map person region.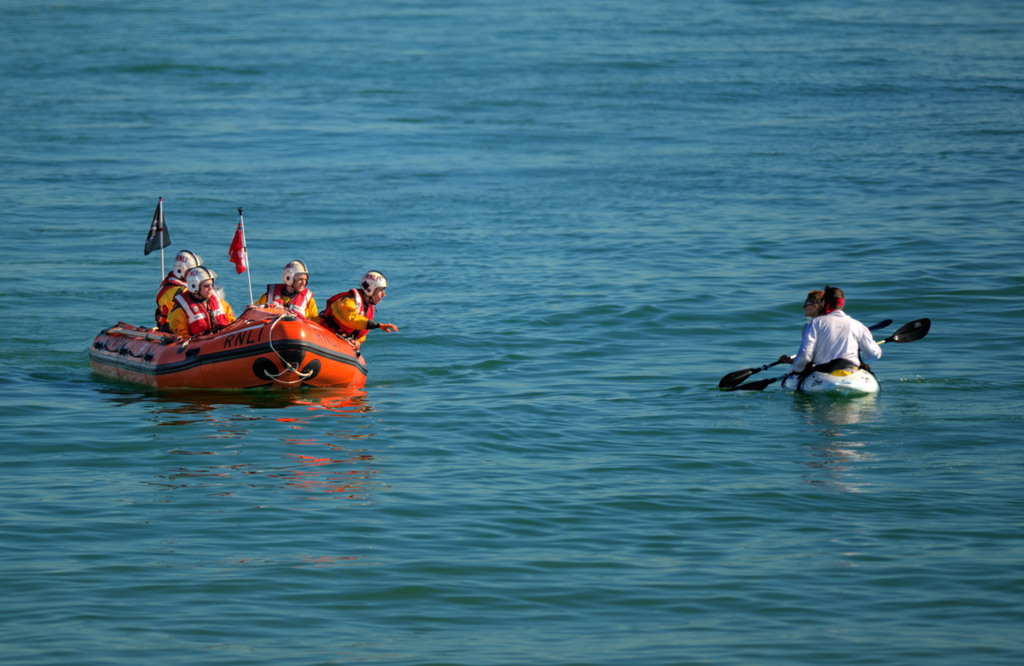
Mapped to 252,258,319,316.
